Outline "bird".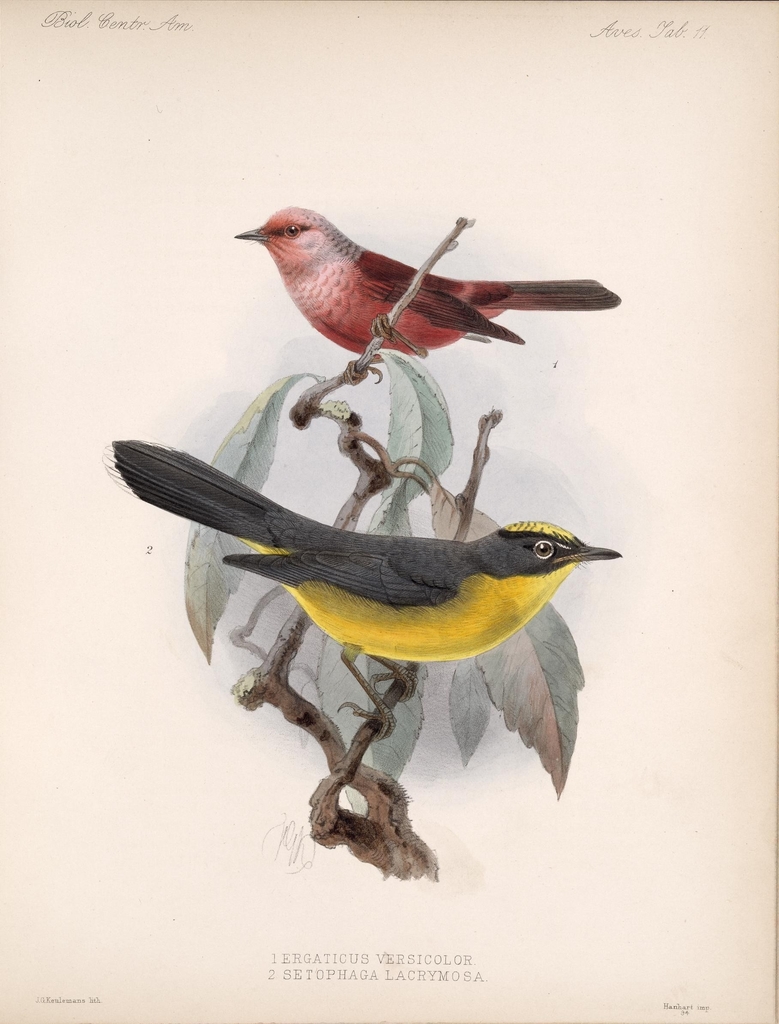
Outline: (x1=214, y1=205, x2=623, y2=378).
